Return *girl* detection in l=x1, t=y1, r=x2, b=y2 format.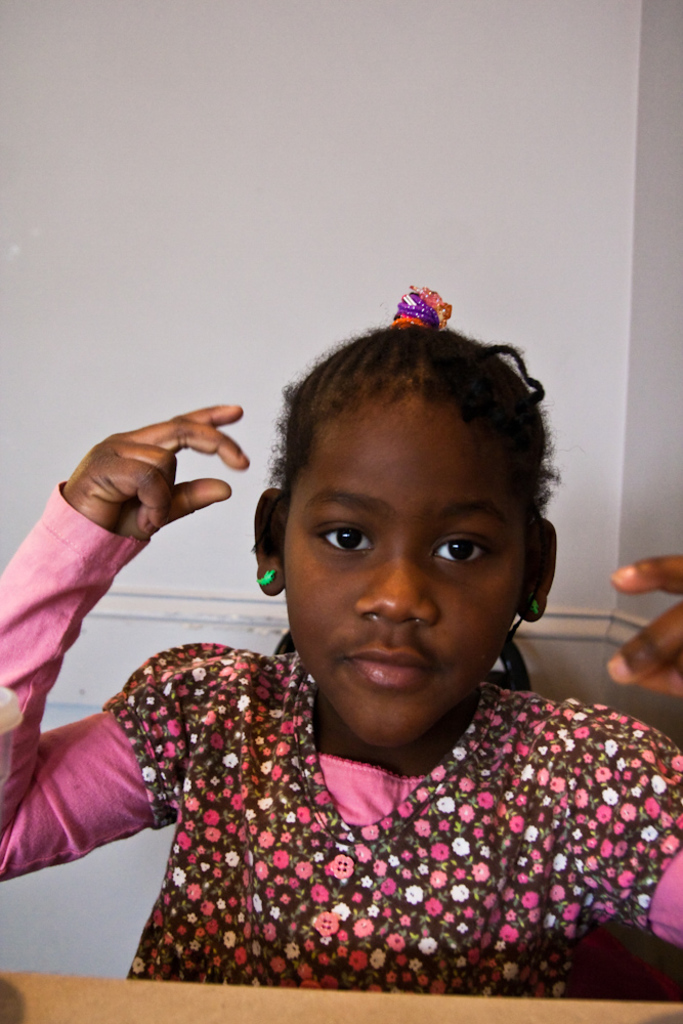
l=0, t=283, r=682, b=1001.
